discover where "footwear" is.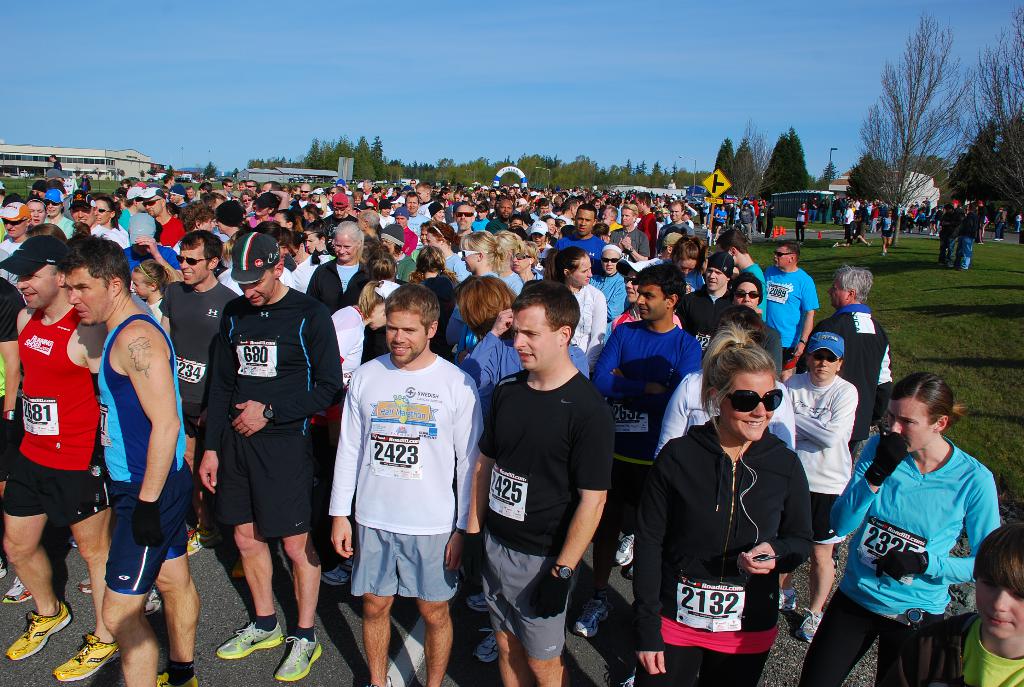
Discovered at (478,628,502,660).
